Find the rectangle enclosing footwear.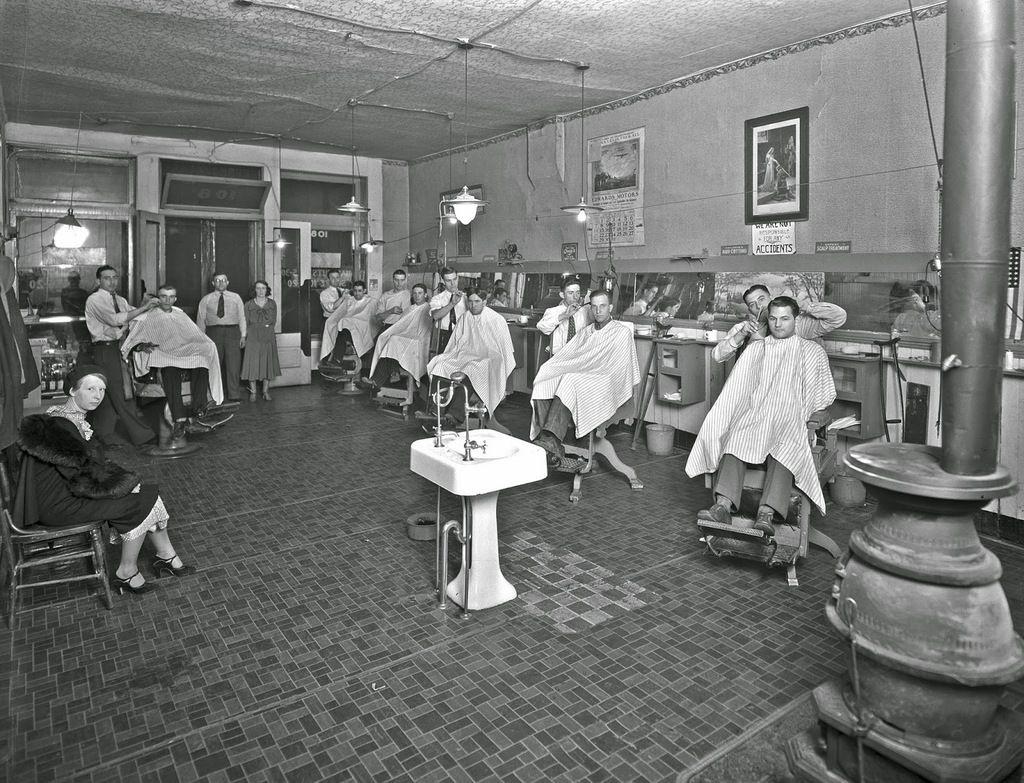
533, 433, 565, 458.
